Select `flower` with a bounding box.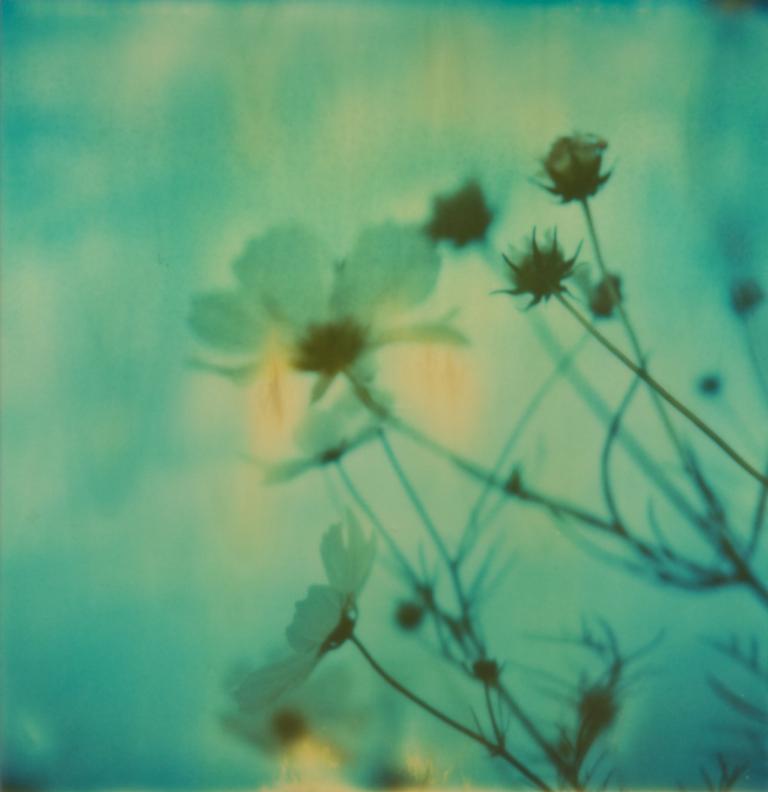
locate(168, 207, 487, 406).
